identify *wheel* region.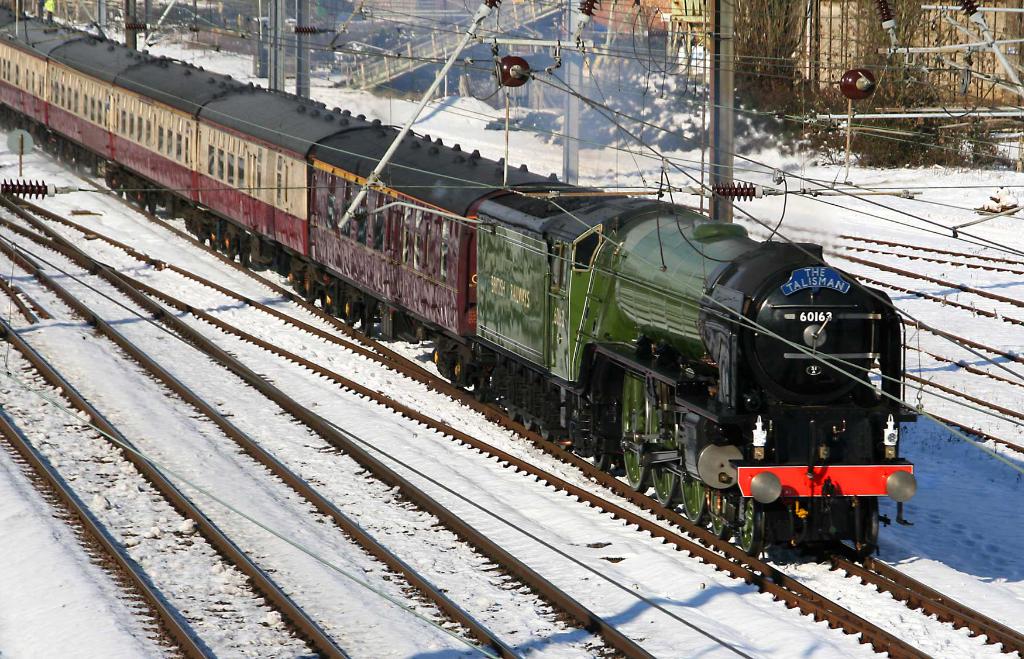
Region: bbox=(650, 383, 684, 508).
